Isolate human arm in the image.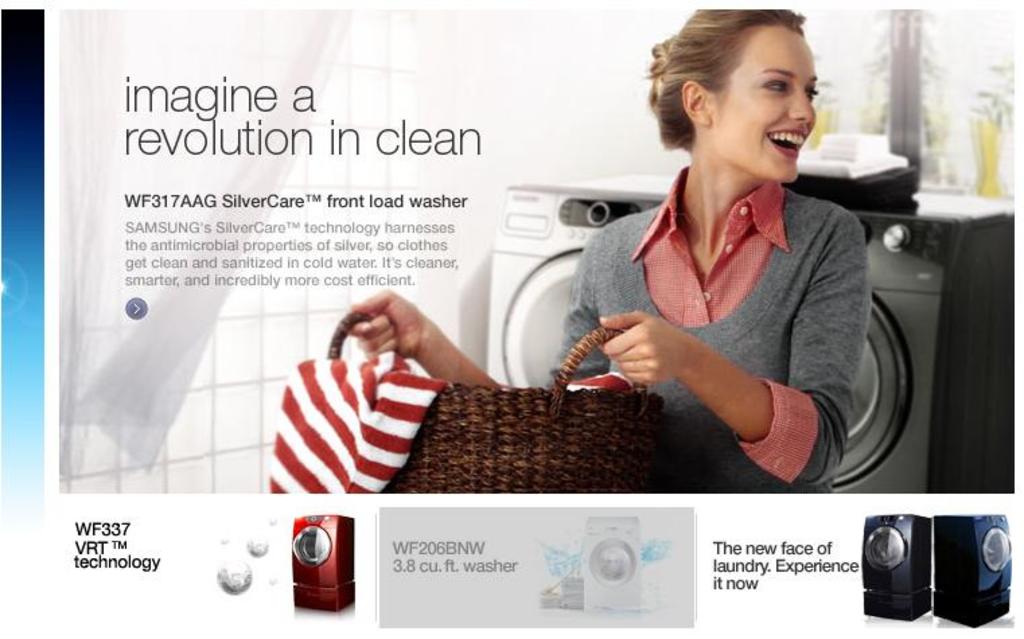
Isolated region: (left=347, top=222, right=612, bottom=393).
